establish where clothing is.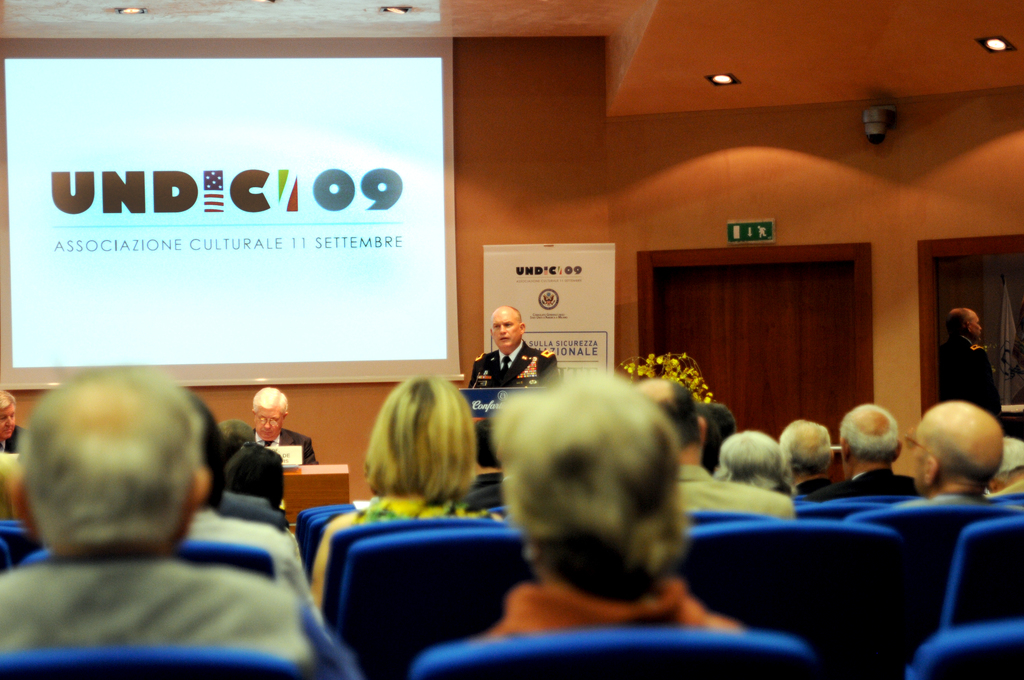
Established at 468/339/560/389.
